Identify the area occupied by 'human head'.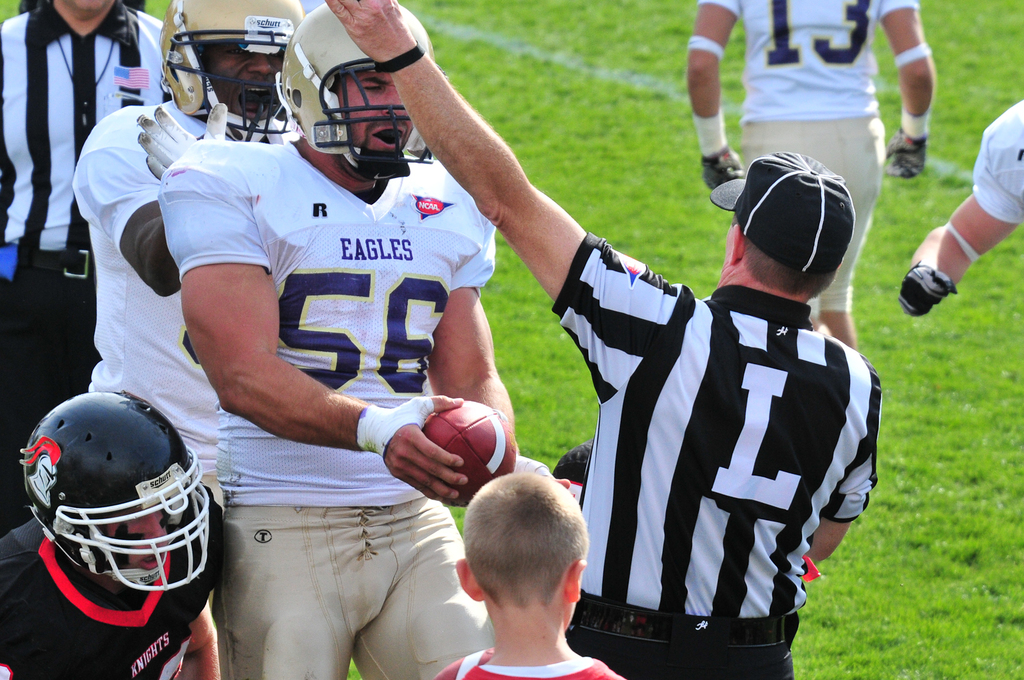
Area: (x1=59, y1=0, x2=109, y2=16).
